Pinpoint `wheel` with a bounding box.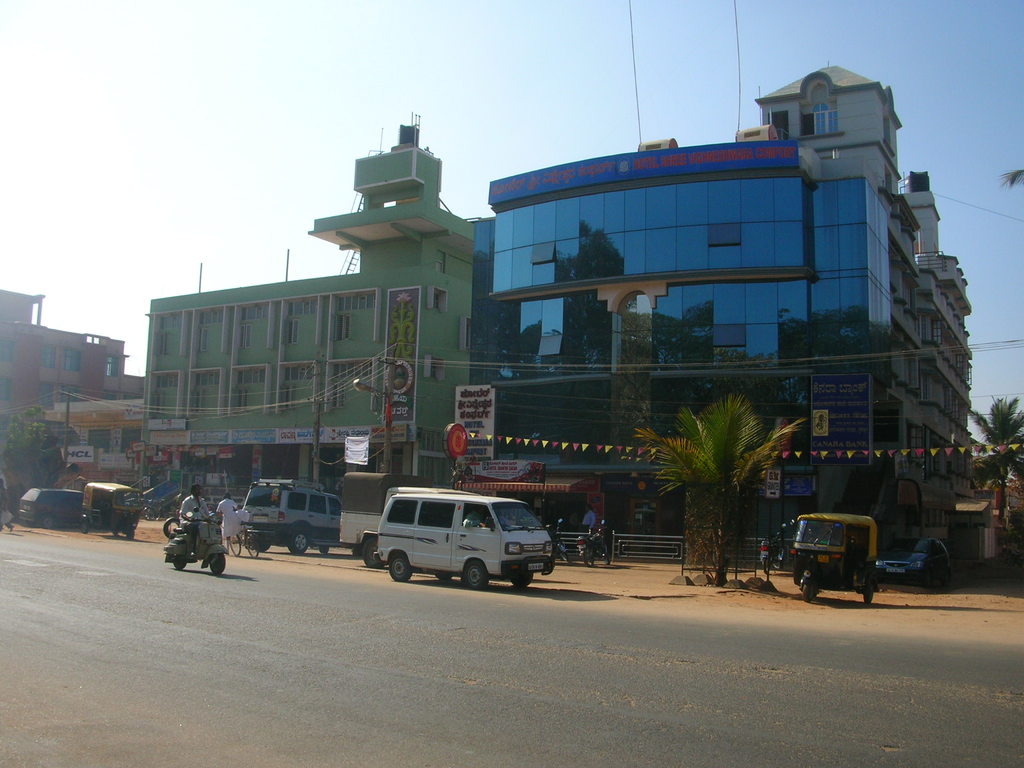
<region>760, 558, 772, 577</region>.
